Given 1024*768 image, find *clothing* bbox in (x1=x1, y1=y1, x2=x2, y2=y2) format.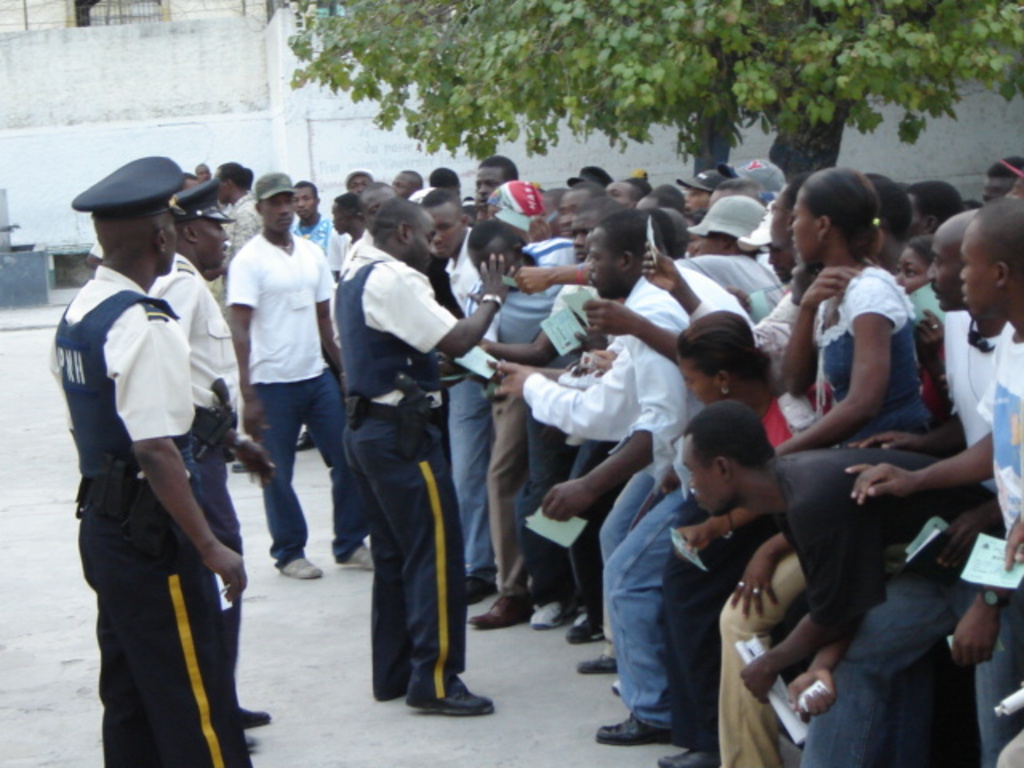
(x1=339, y1=400, x2=467, y2=707).
